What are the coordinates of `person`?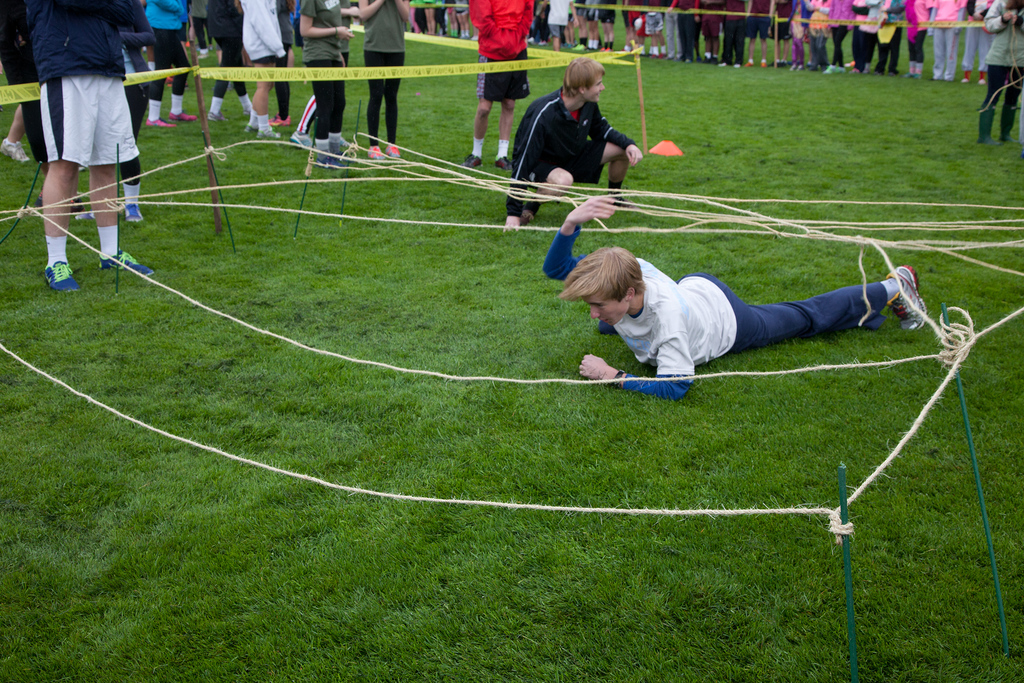
rect(573, 0, 584, 51).
